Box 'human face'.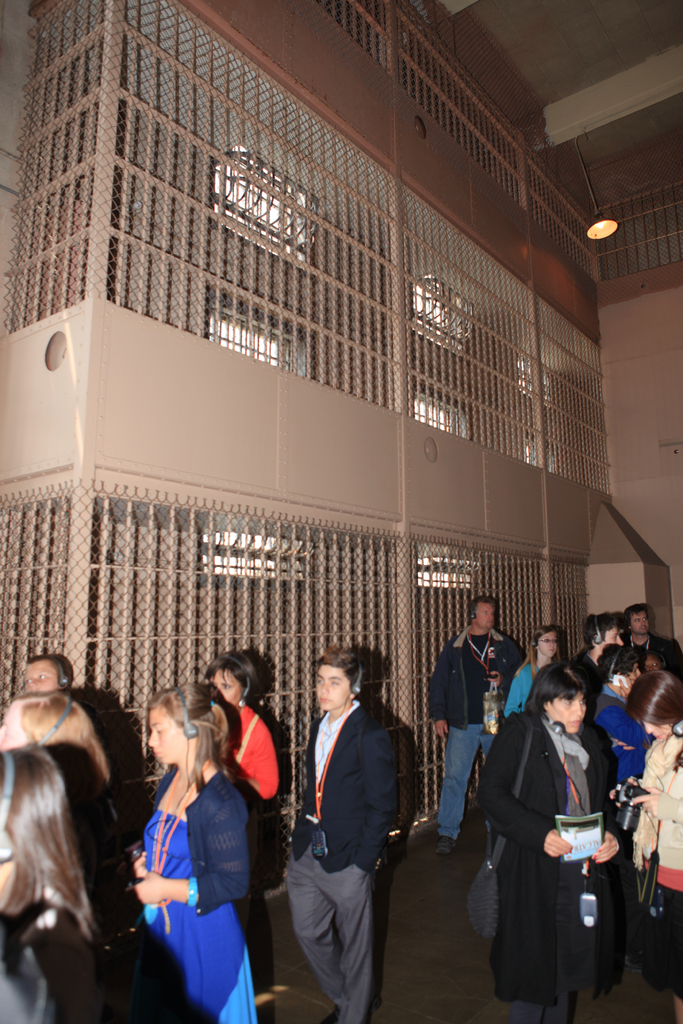
bbox(597, 621, 620, 644).
